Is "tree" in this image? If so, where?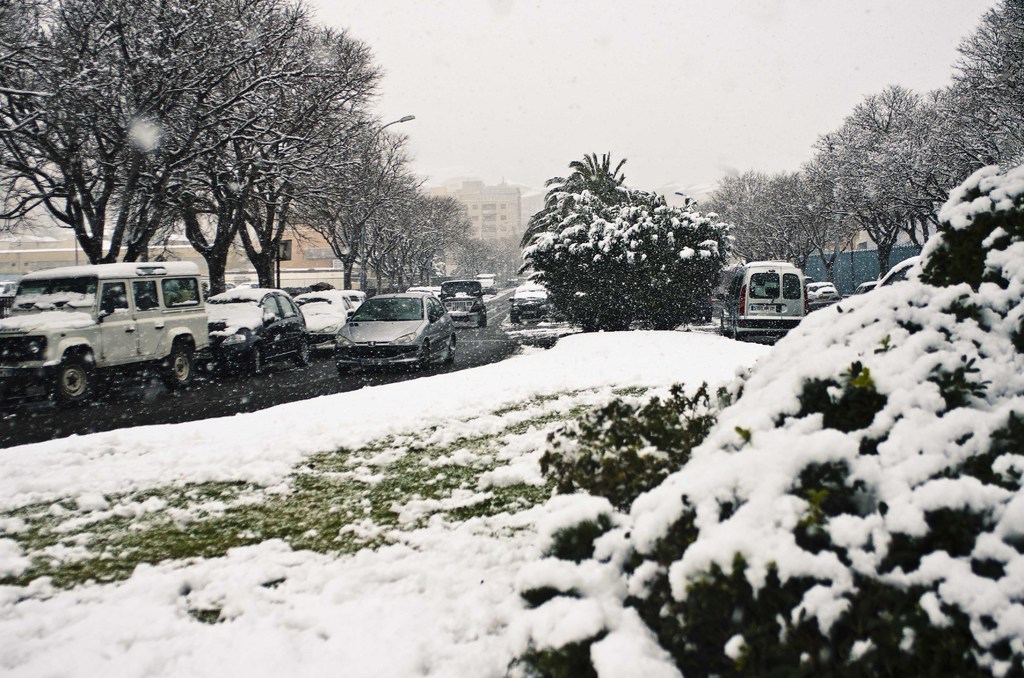
Yes, at bbox(706, 168, 815, 286).
